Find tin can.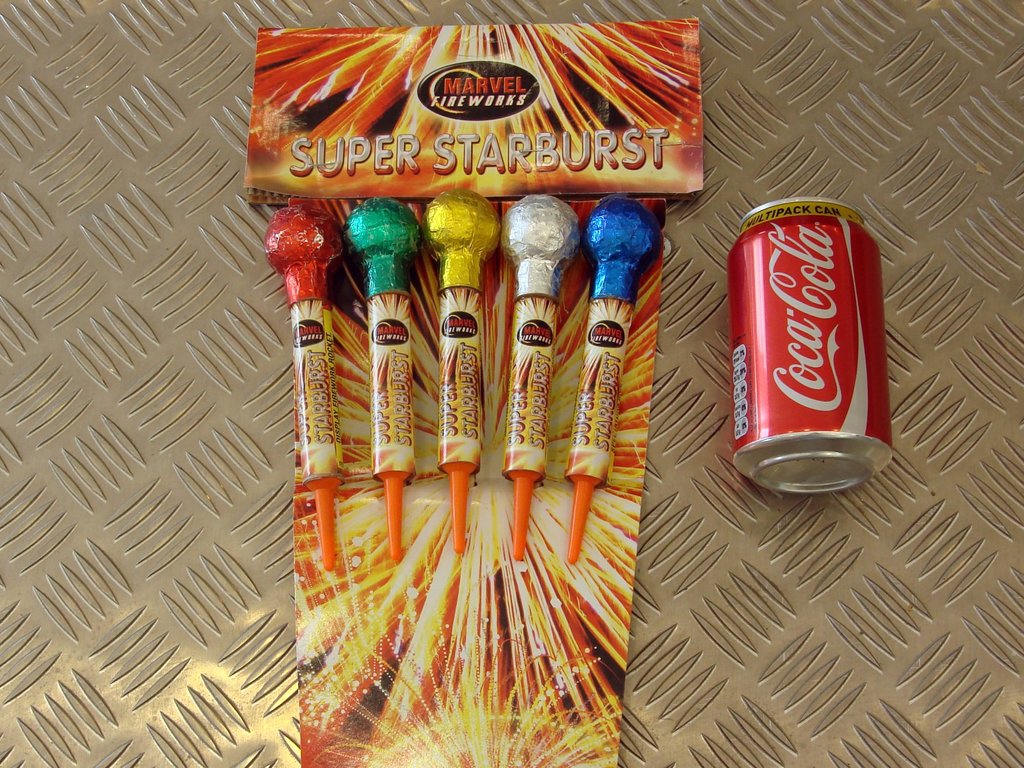
{"x1": 723, "y1": 196, "x2": 892, "y2": 499}.
